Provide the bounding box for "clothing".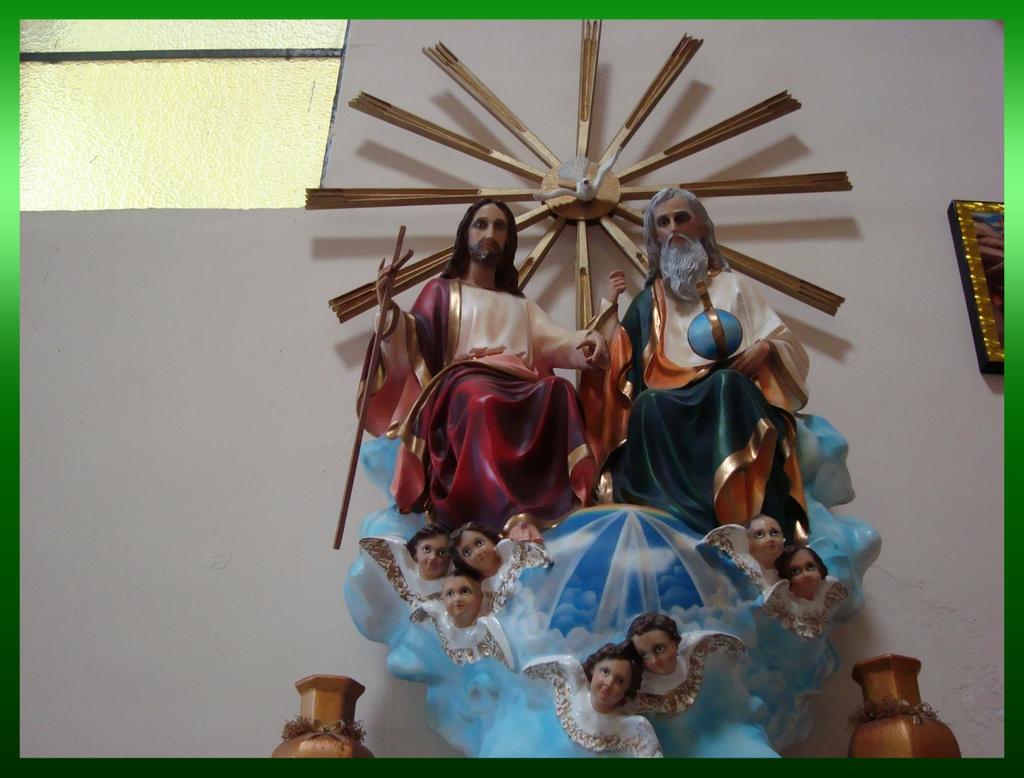
select_region(577, 270, 809, 551).
